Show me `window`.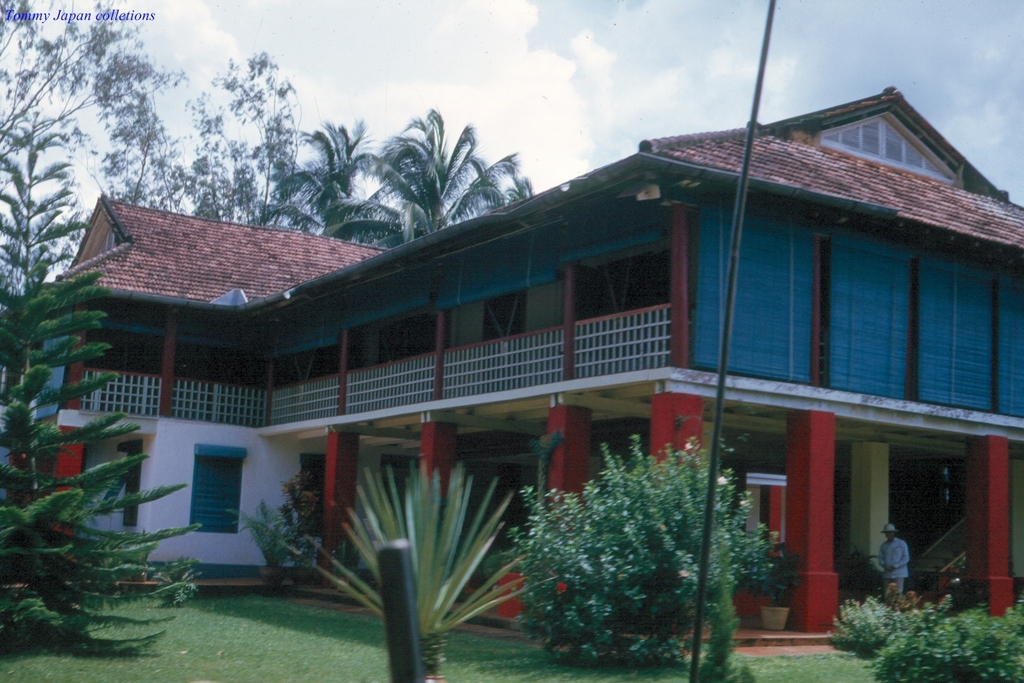
`window` is here: bbox(109, 435, 150, 532).
